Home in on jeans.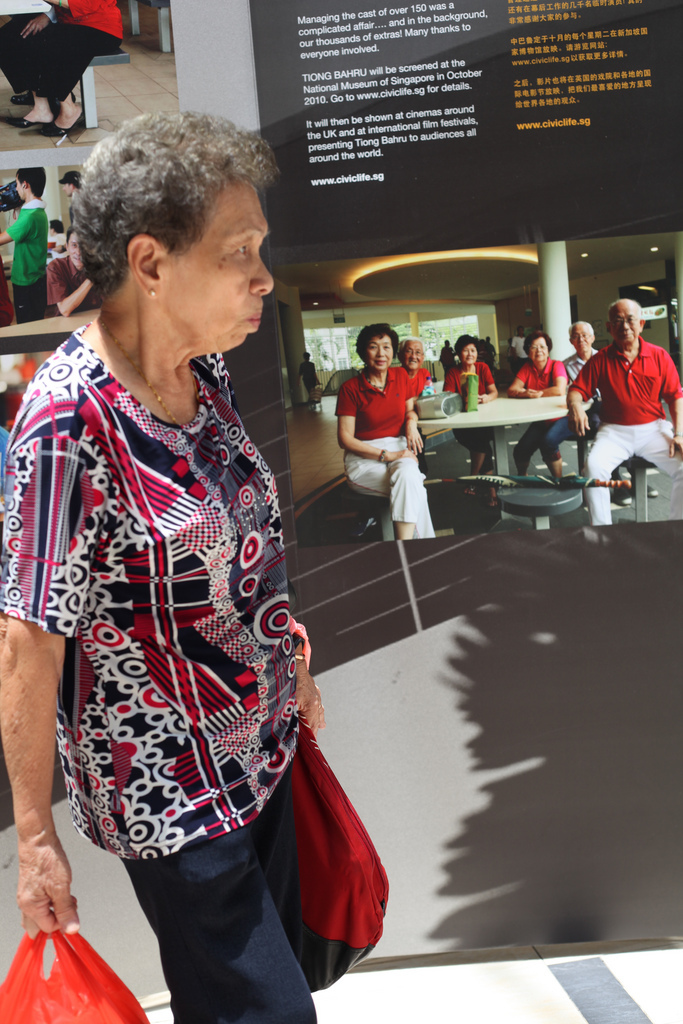
Homed in at bbox=[447, 422, 497, 471].
